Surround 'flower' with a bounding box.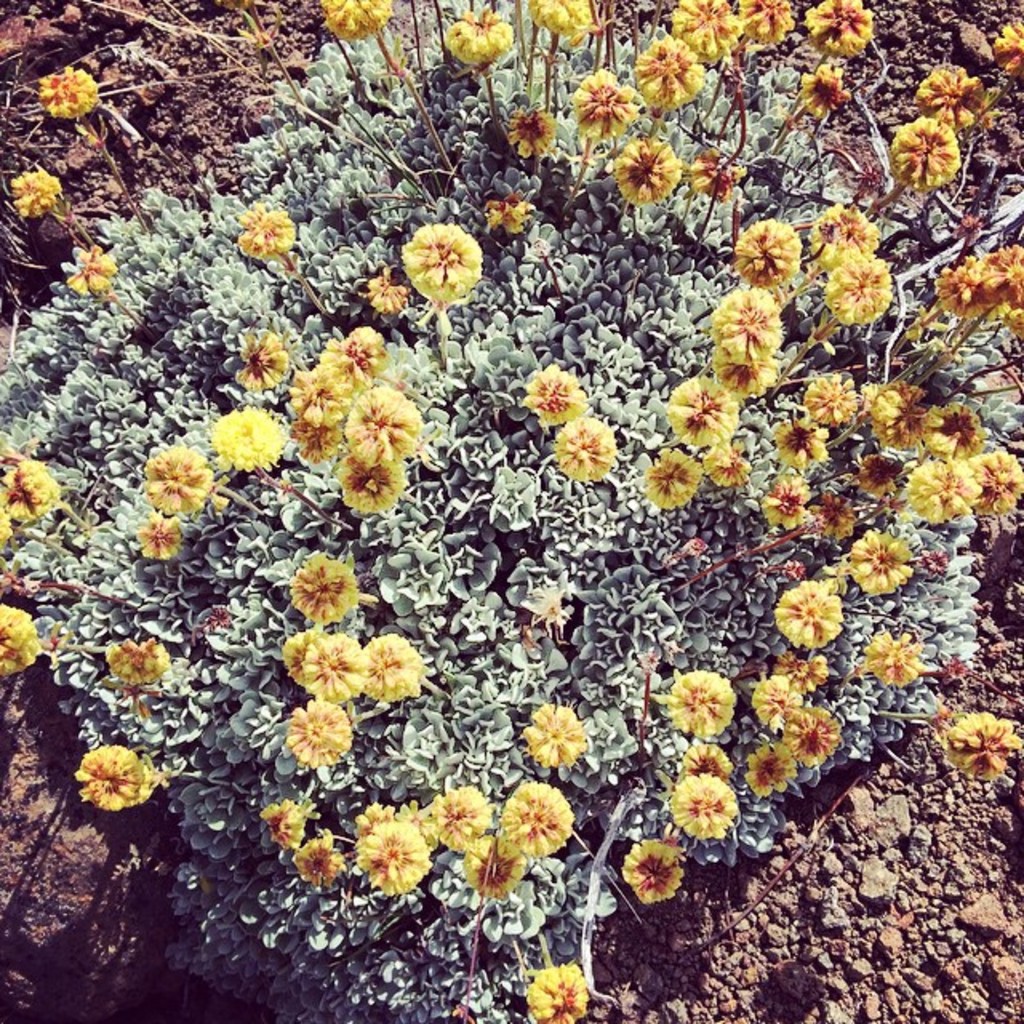
box=[630, 32, 707, 112].
